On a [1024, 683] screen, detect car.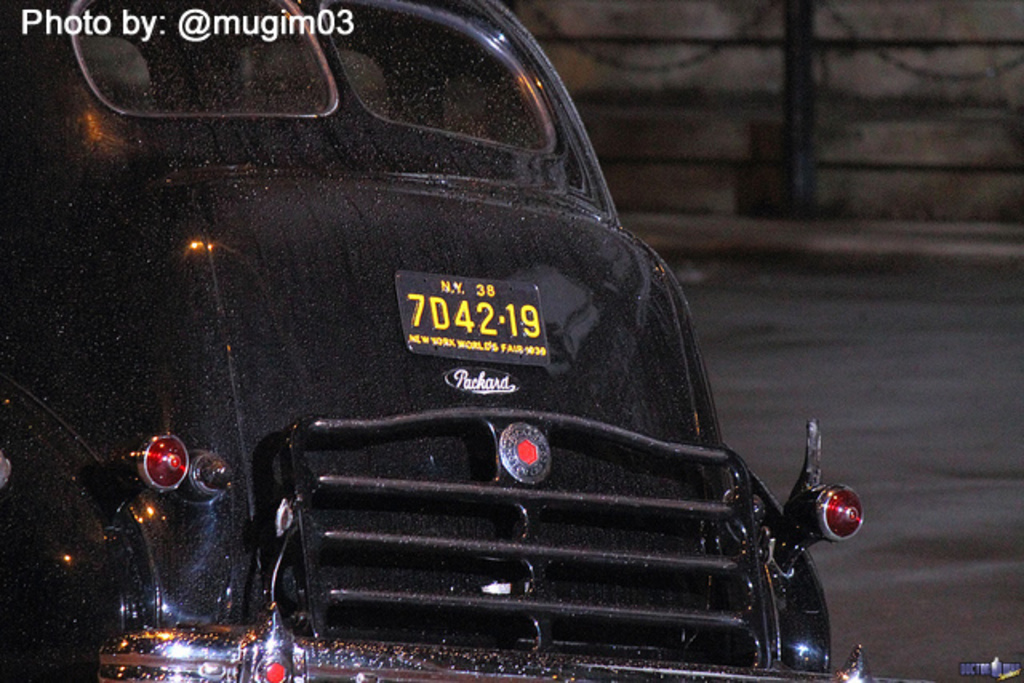
bbox(0, 0, 866, 681).
